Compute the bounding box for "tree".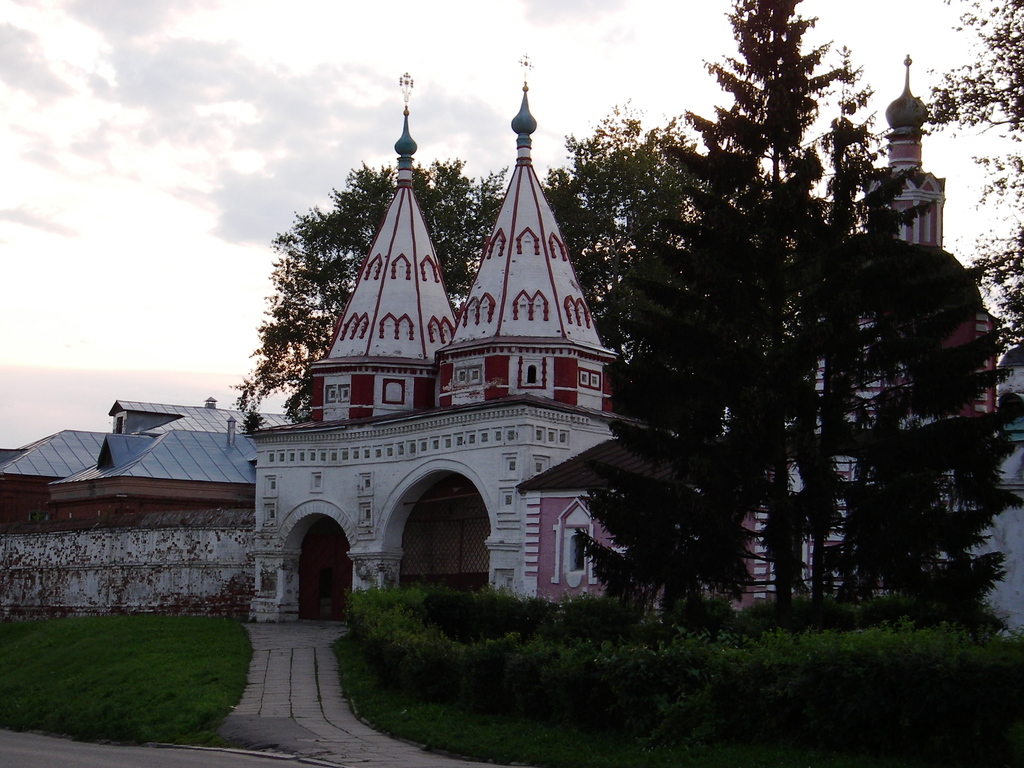
locate(915, 0, 1023, 360).
